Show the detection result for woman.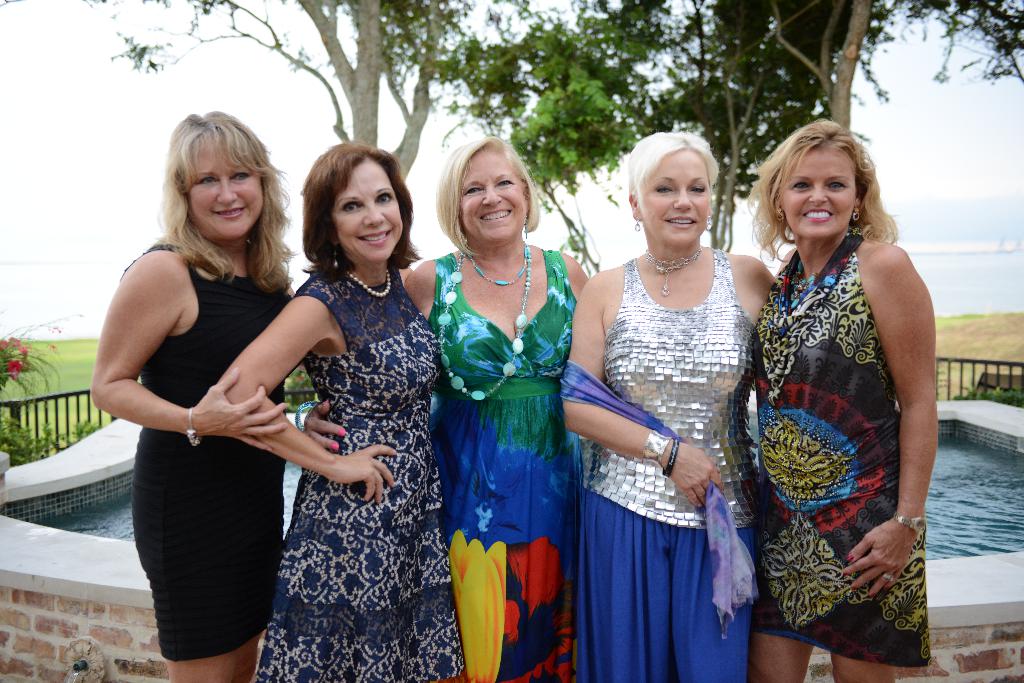
(746, 121, 939, 682).
